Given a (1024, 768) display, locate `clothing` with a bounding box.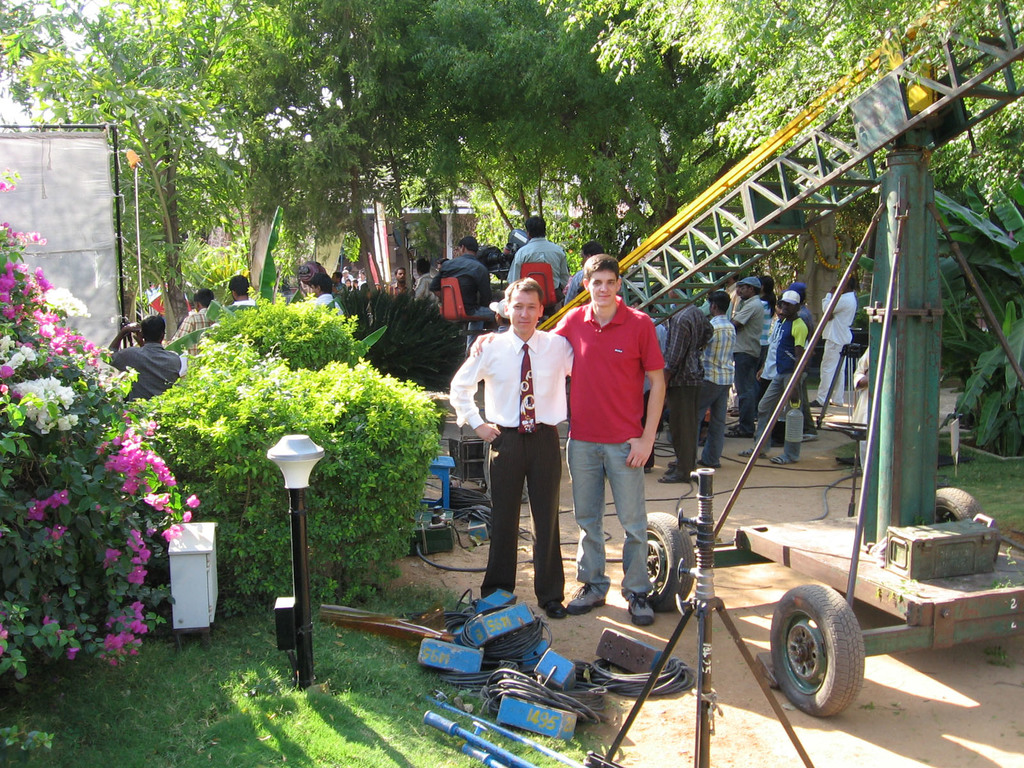
Located: <bbox>758, 296, 772, 390</bbox>.
